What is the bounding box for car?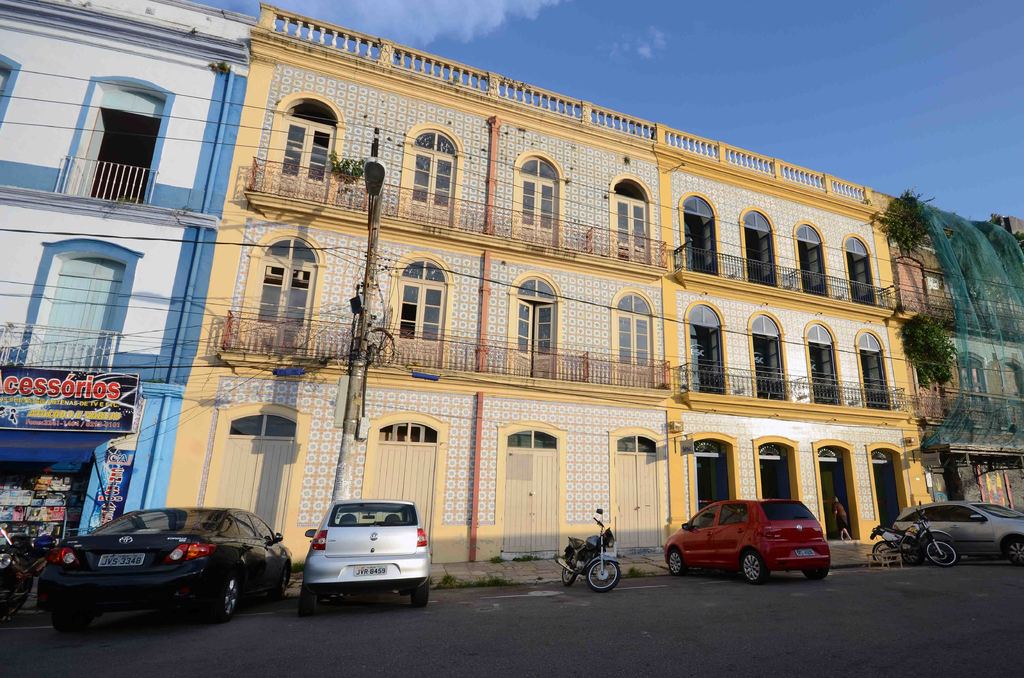
(655,496,830,581).
